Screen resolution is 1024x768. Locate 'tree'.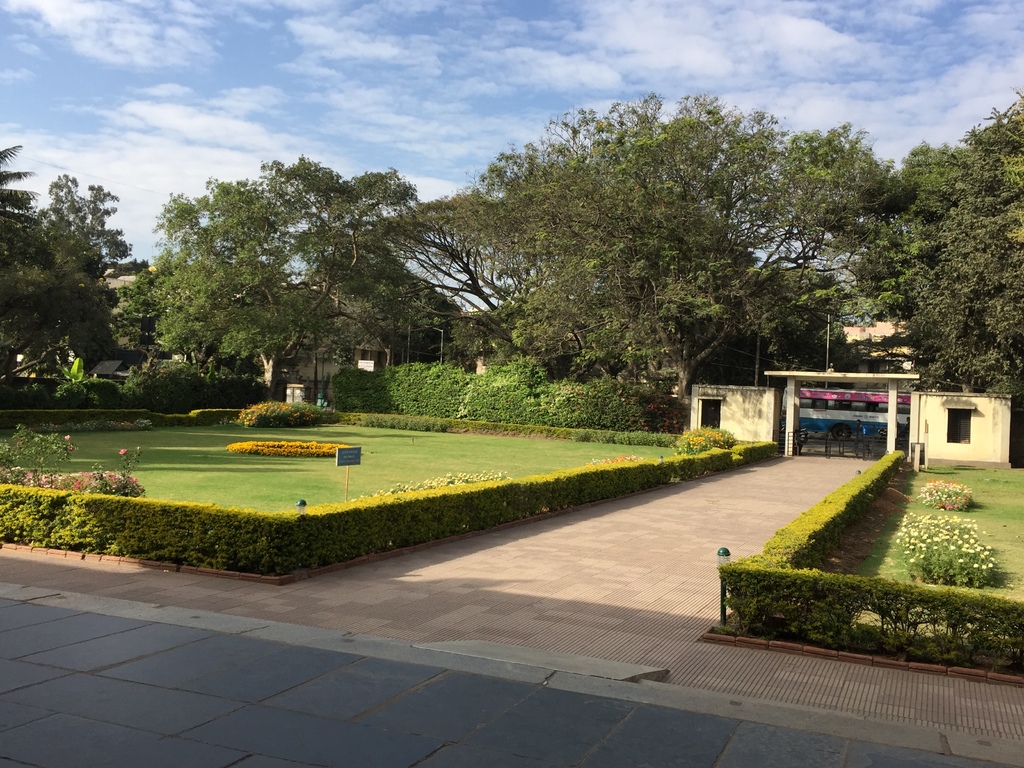
(30,176,132,295).
